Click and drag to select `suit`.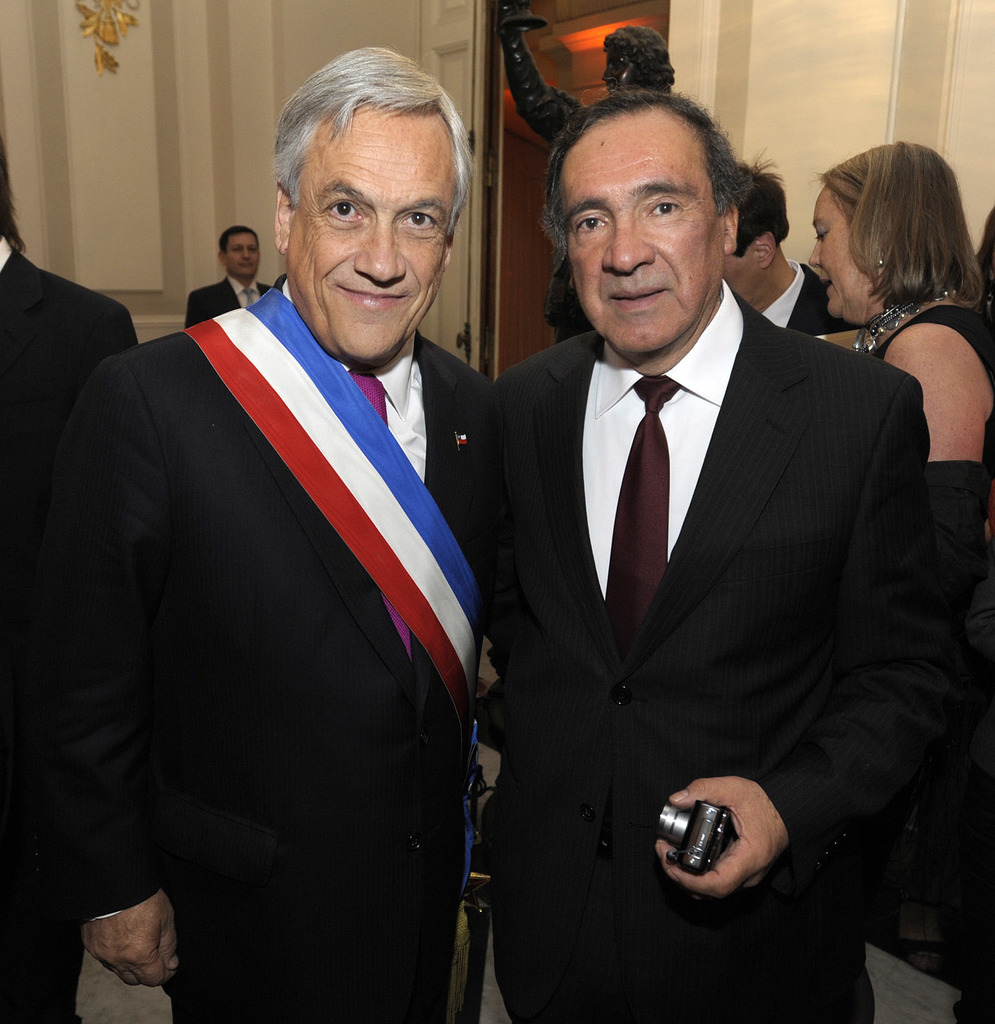
Selection: region(448, 110, 960, 1023).
